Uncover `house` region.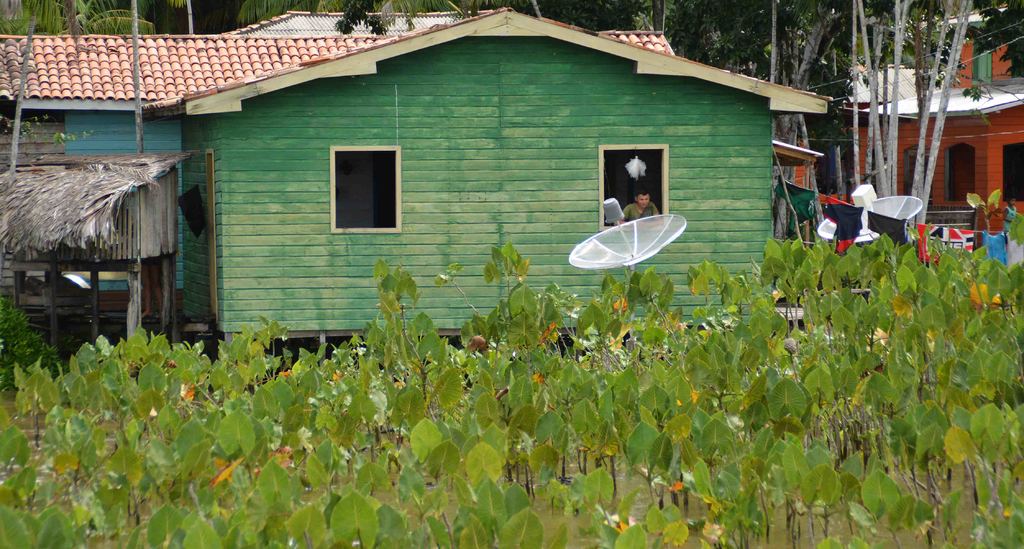
Uncovered: box(236, 5, 511, 47).
